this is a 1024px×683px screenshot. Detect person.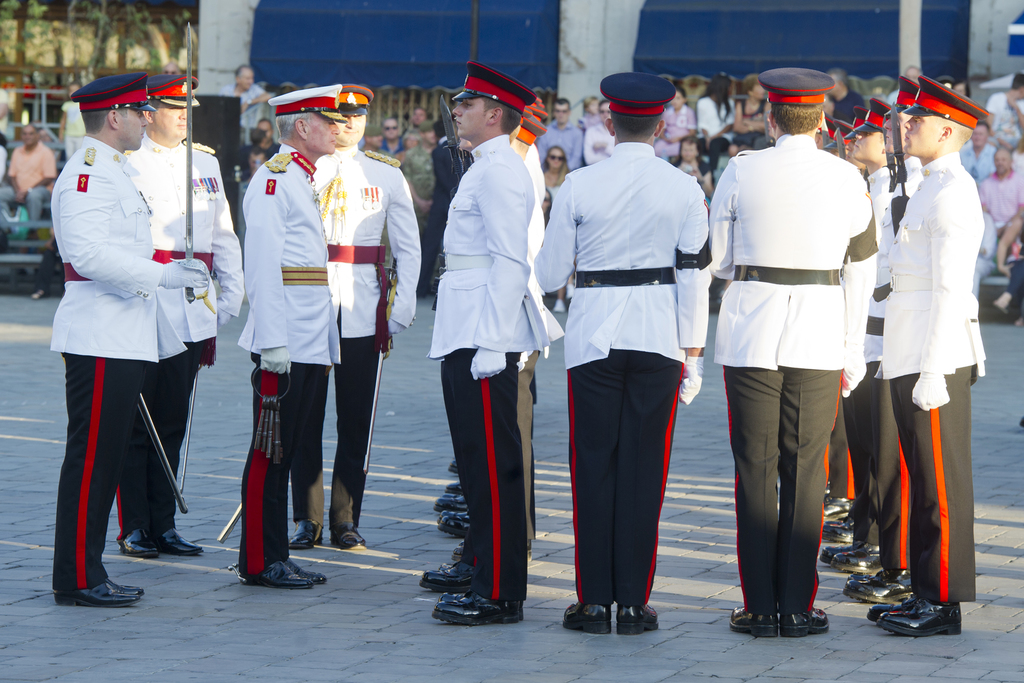
{"left": 50, "top": 72, "right": 207, "bottom": 606}.
